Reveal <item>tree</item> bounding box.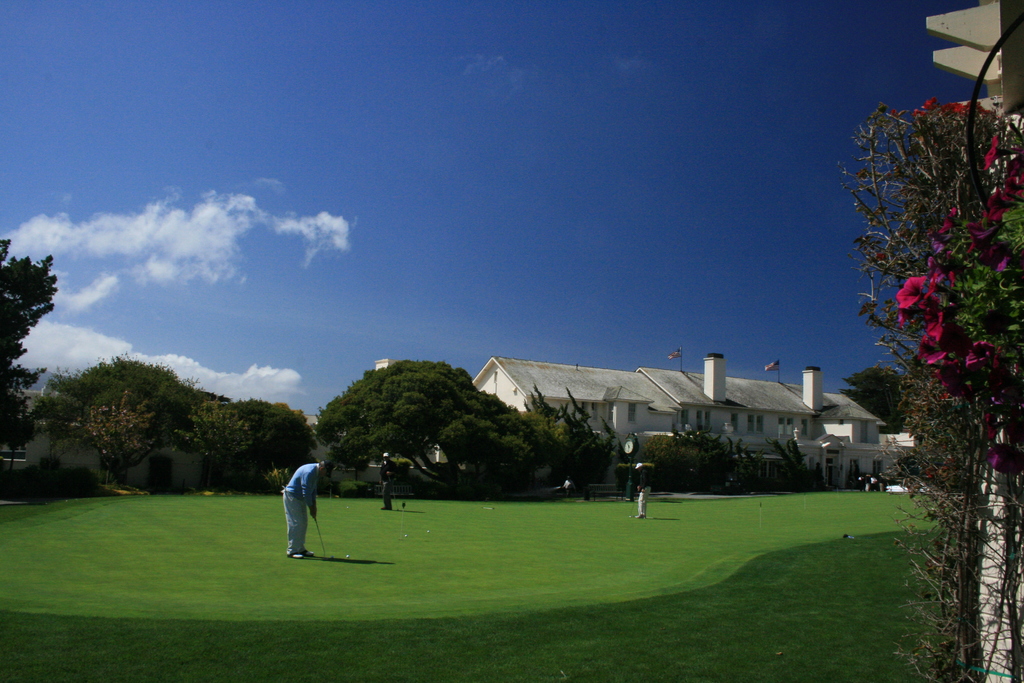
Revealed: (0, 236, 59, 382).
